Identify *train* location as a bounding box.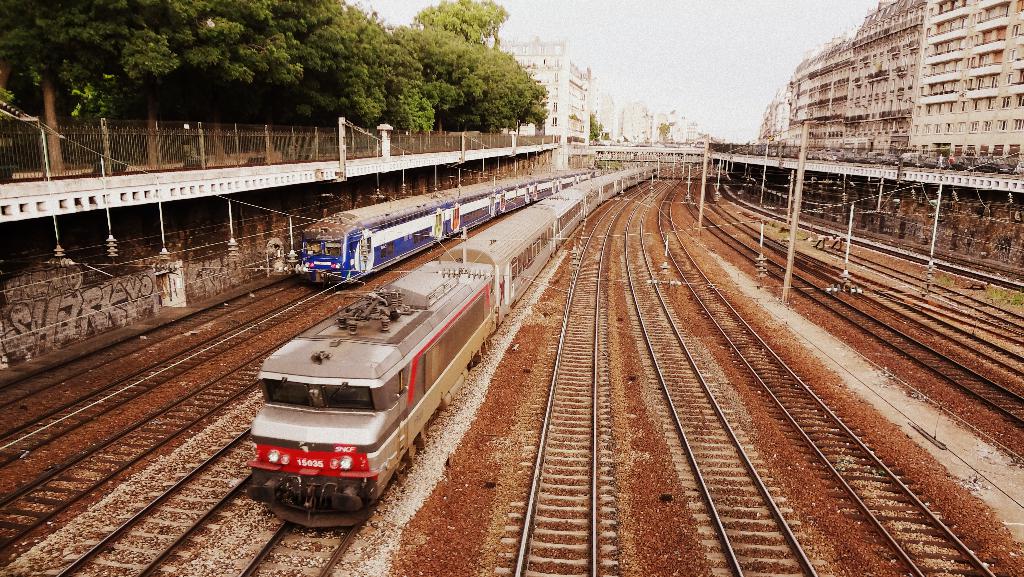
(x1=292, y1=172, x2=594, y2=286).
